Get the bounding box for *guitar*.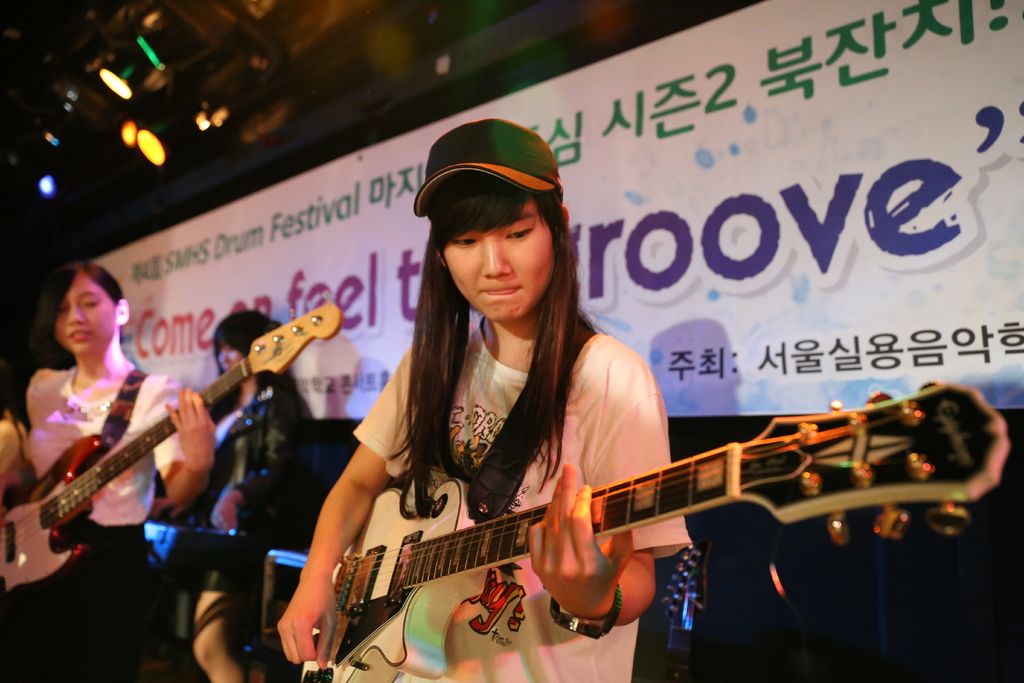
select_region(0, 303, 353, 589).
